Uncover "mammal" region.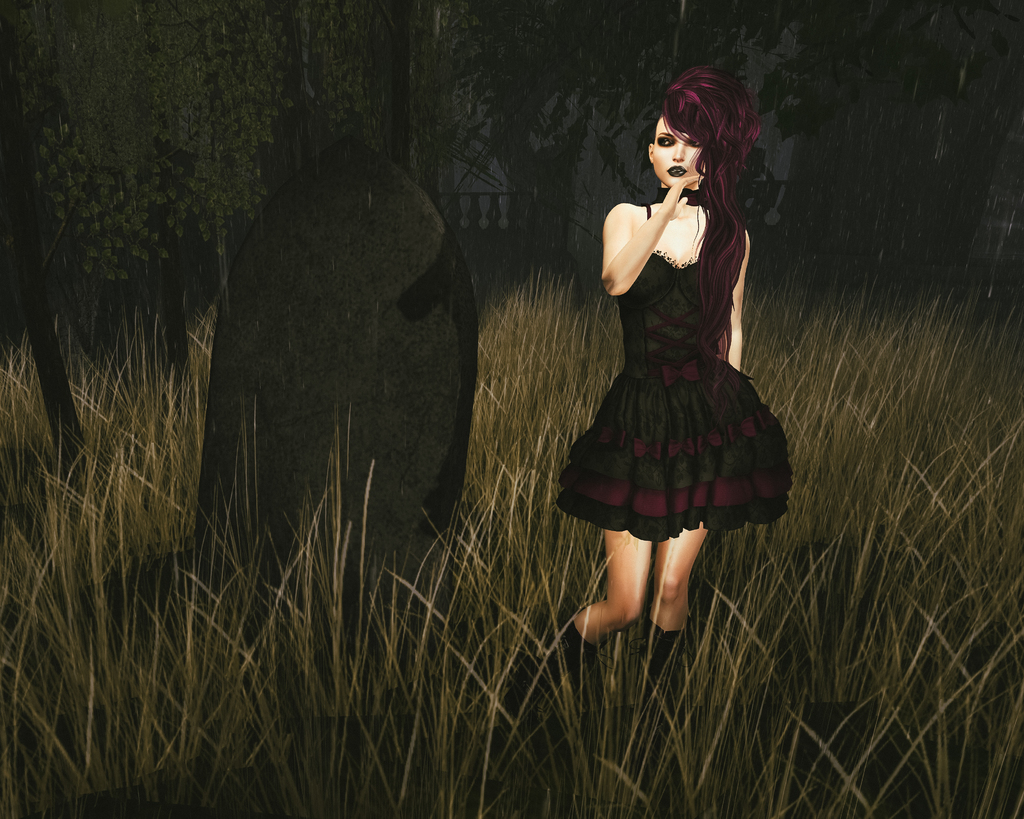
Uncovered: (left=168, top=179, right=460, bottom=573).
